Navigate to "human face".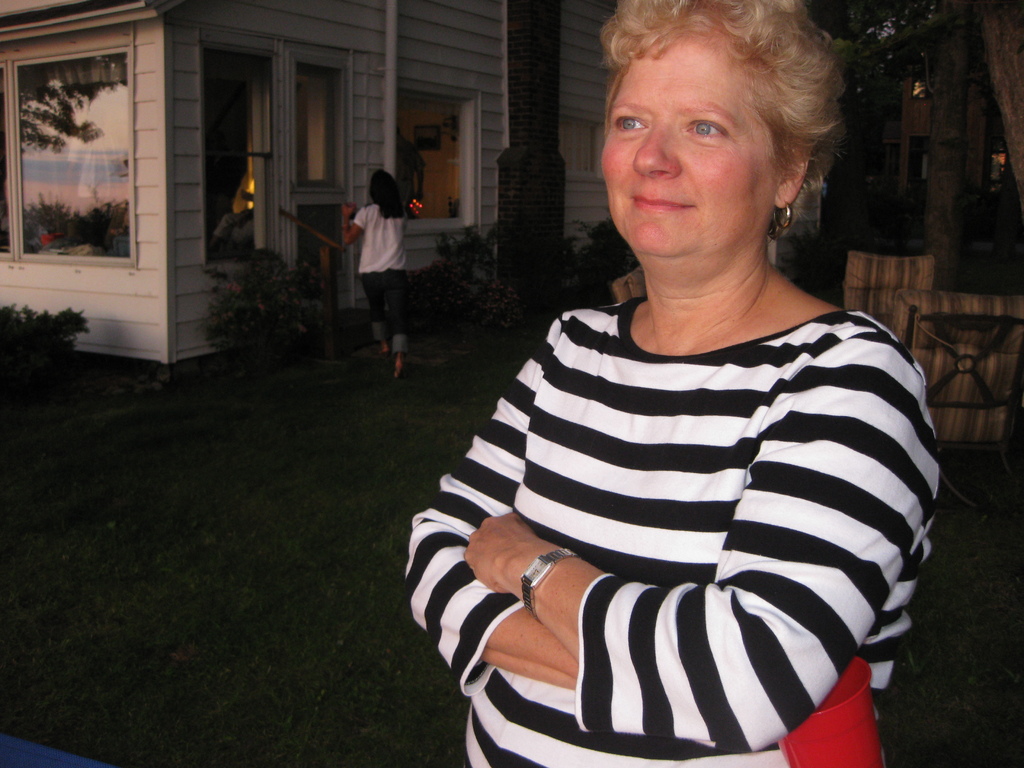
Navigation target: bbox(600, 31, 773, 254).
